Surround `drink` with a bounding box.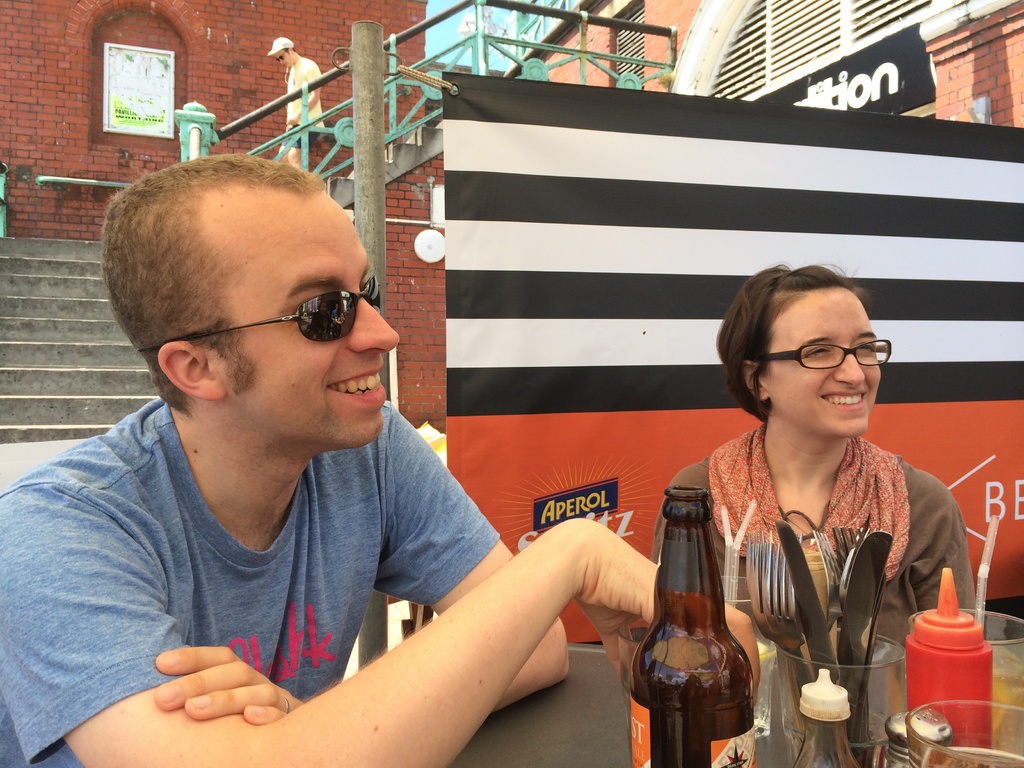
912 737 1023 767.
